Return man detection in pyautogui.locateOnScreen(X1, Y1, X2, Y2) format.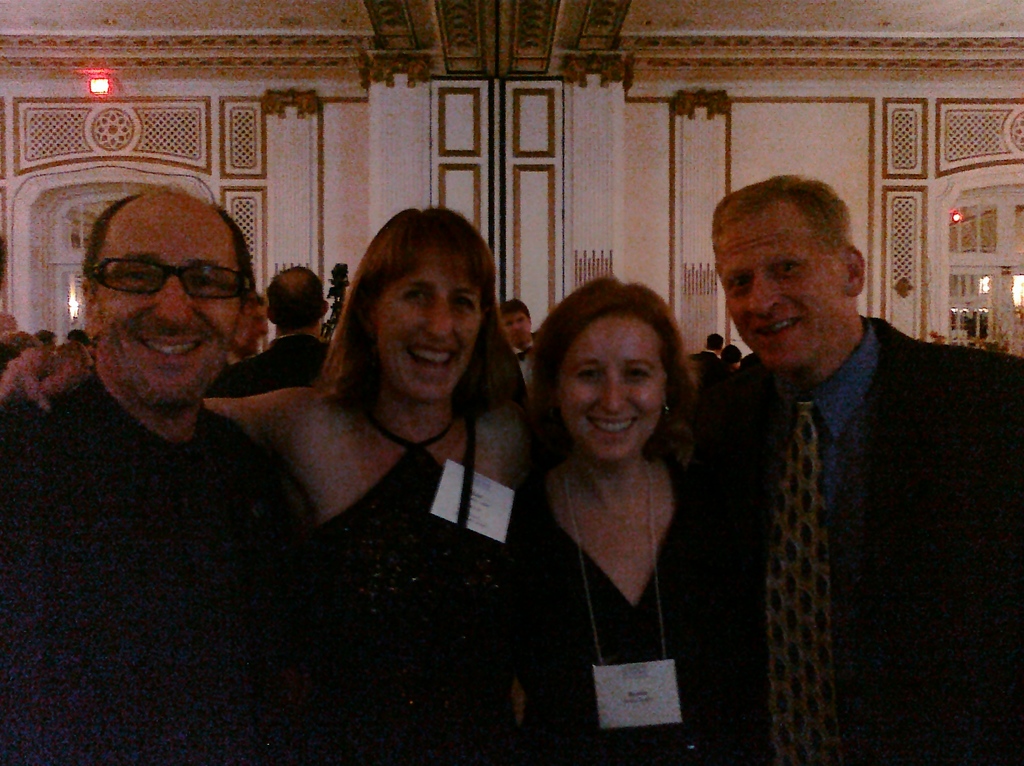
pyautogui.locateOnScreen(668, 174, 1023, 765).
